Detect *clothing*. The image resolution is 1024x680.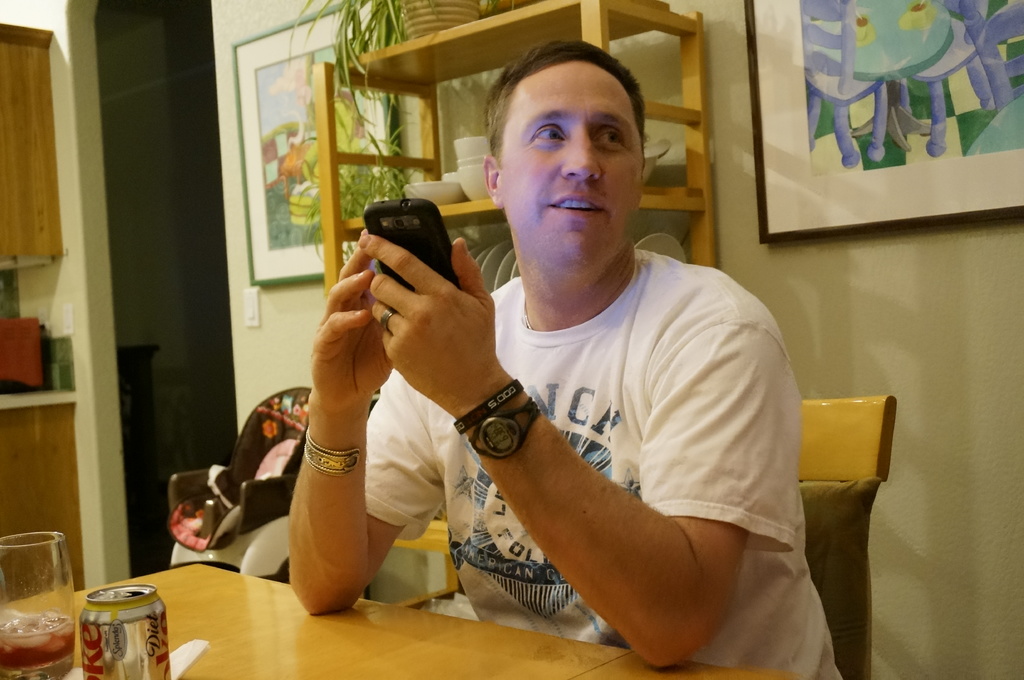
bbox(424, 207, 803, 645).
